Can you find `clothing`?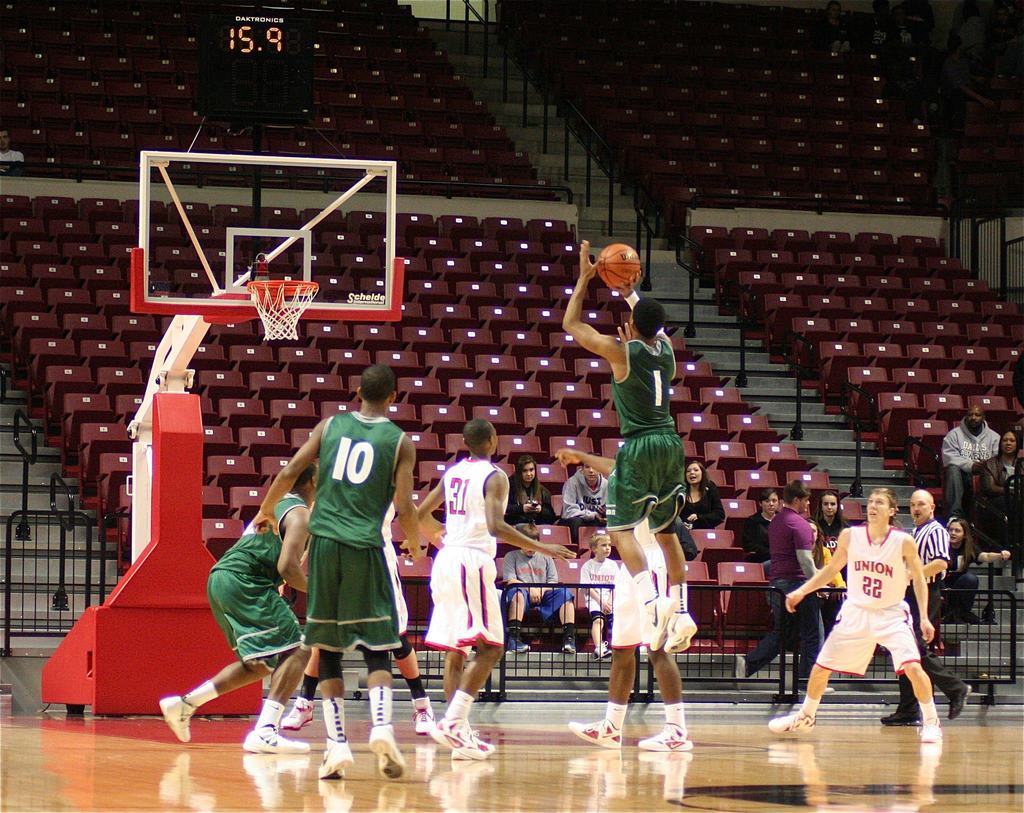
Yes, bounding box: detection(509, 478, 559, 527).
